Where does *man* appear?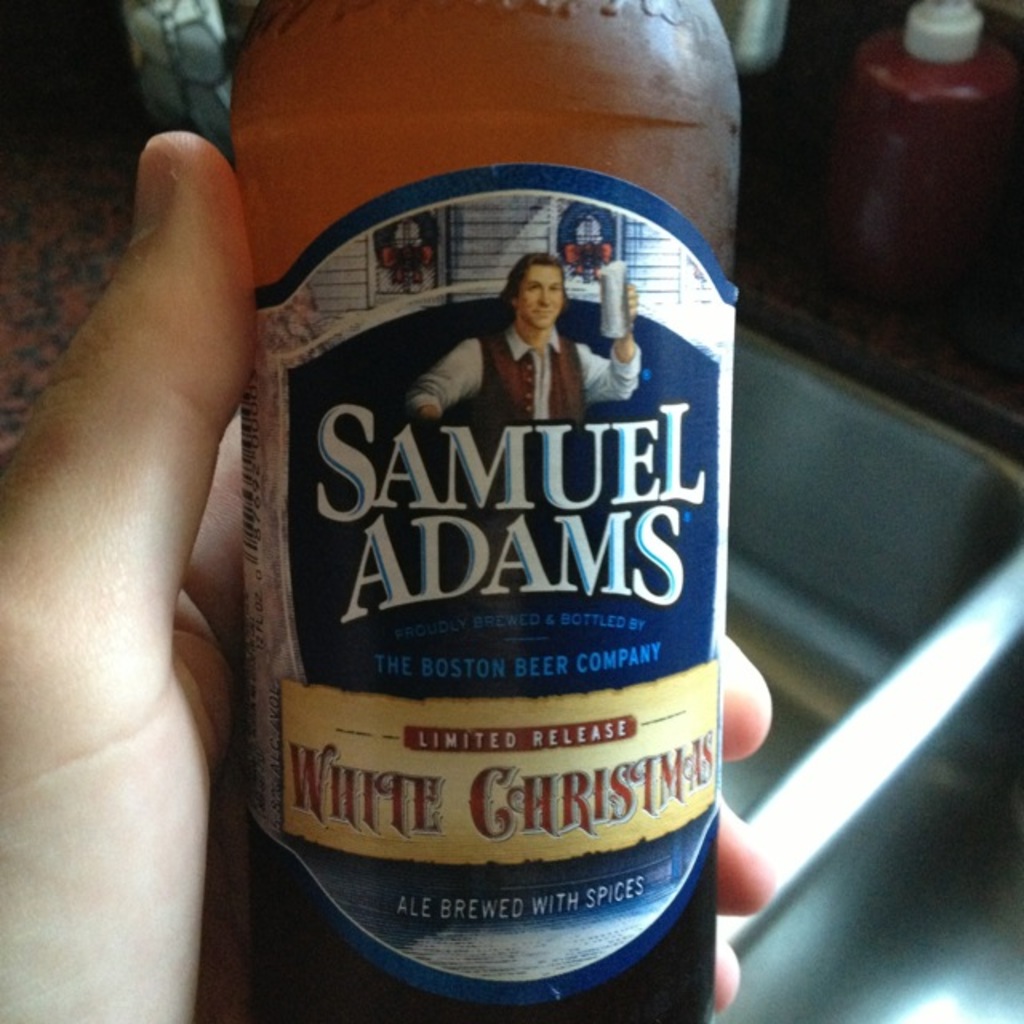
Appears at Rect(397, 264, 651, 443).
